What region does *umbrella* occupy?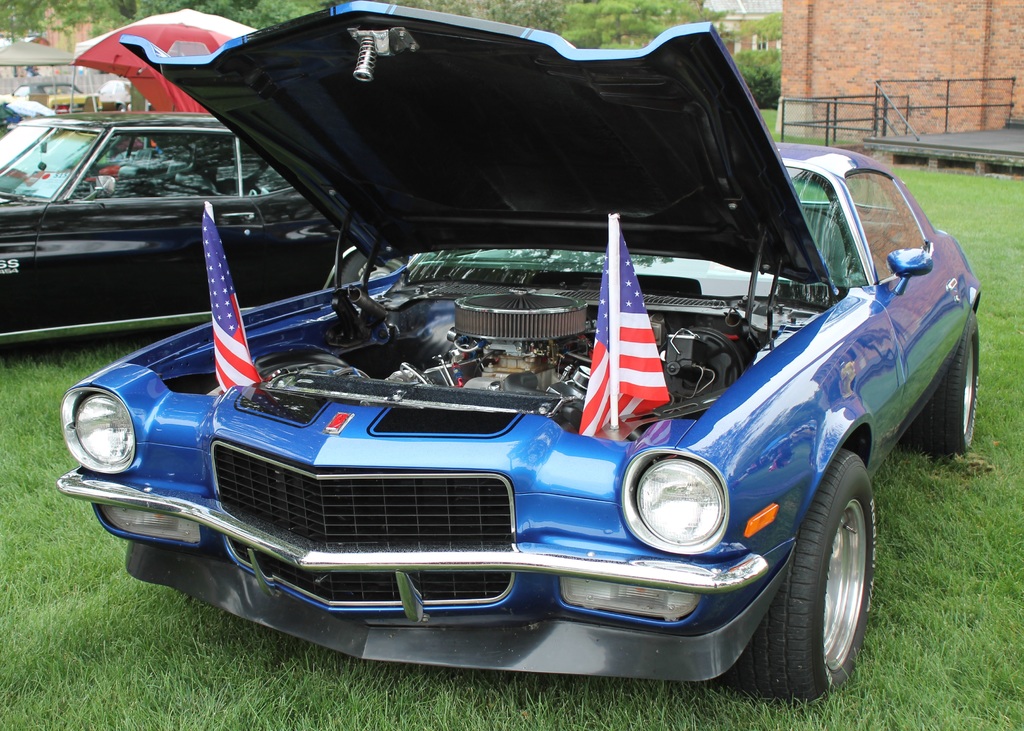
<bbox>0, 38, 74, 106</bbox>.
